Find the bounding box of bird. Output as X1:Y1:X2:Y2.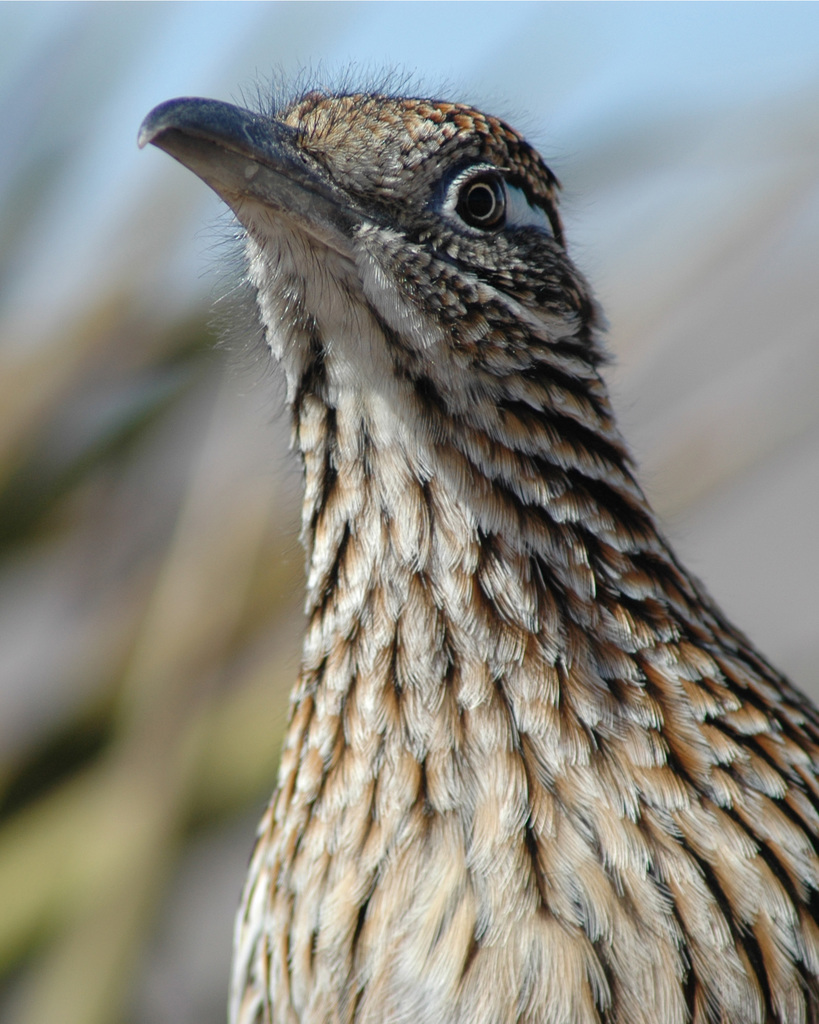
97:70:818:1023.
